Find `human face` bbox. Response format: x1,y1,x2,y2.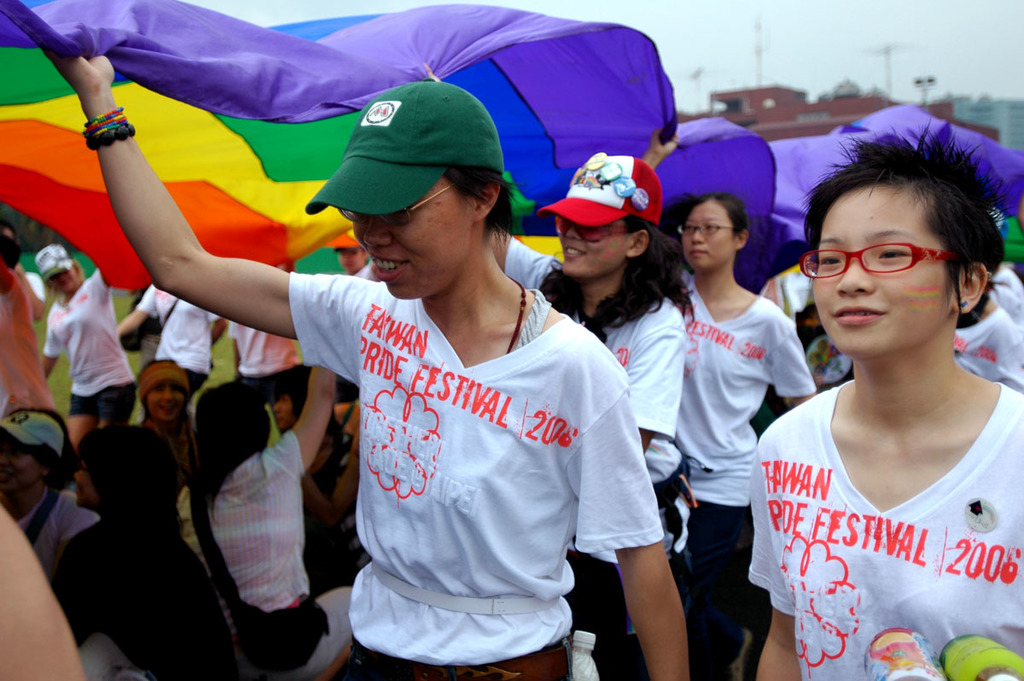
811,176,951,351.
